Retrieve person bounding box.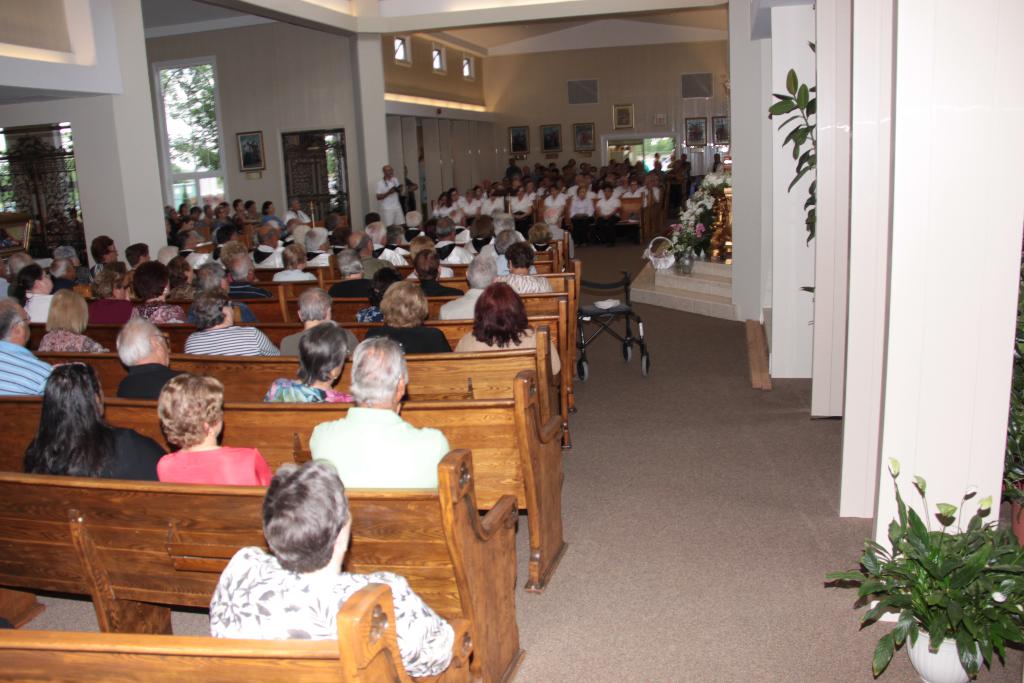
Bounding box: crop(504, 239, 551, 294).
